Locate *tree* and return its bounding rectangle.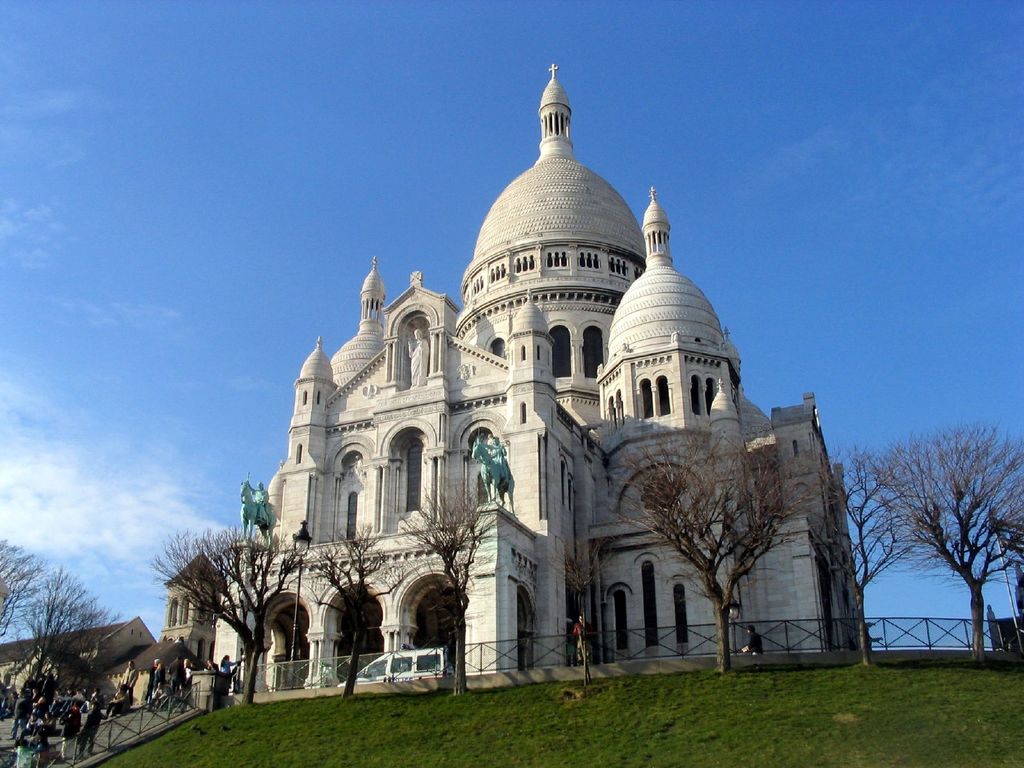
region(409, 491, 499, 701).
